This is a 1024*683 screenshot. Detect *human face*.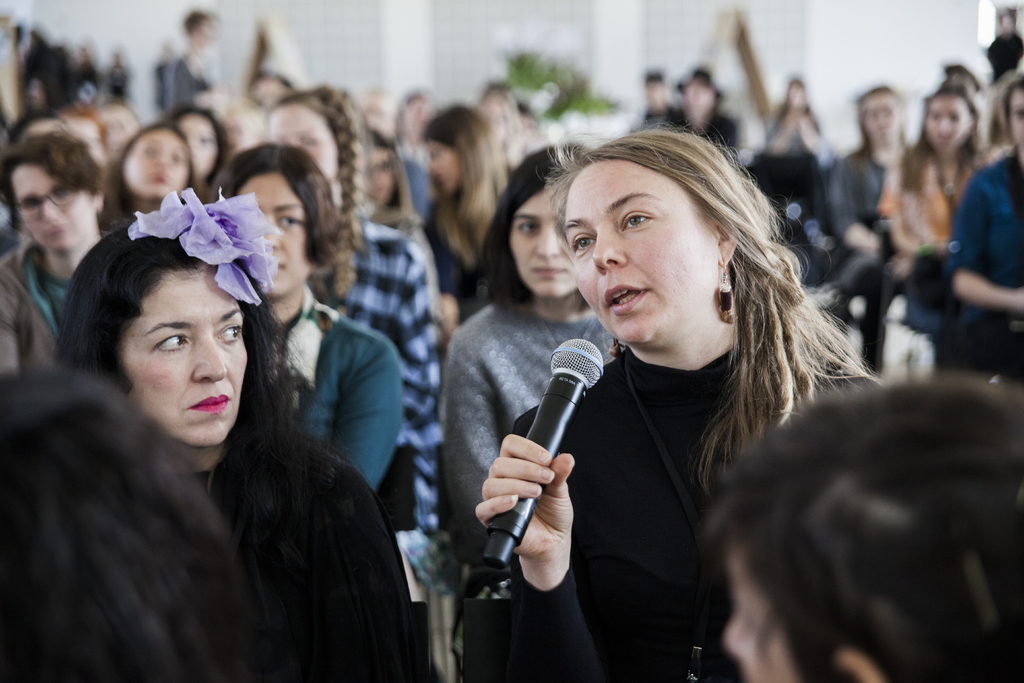
<region>425, 129, 464, 194</region>.
